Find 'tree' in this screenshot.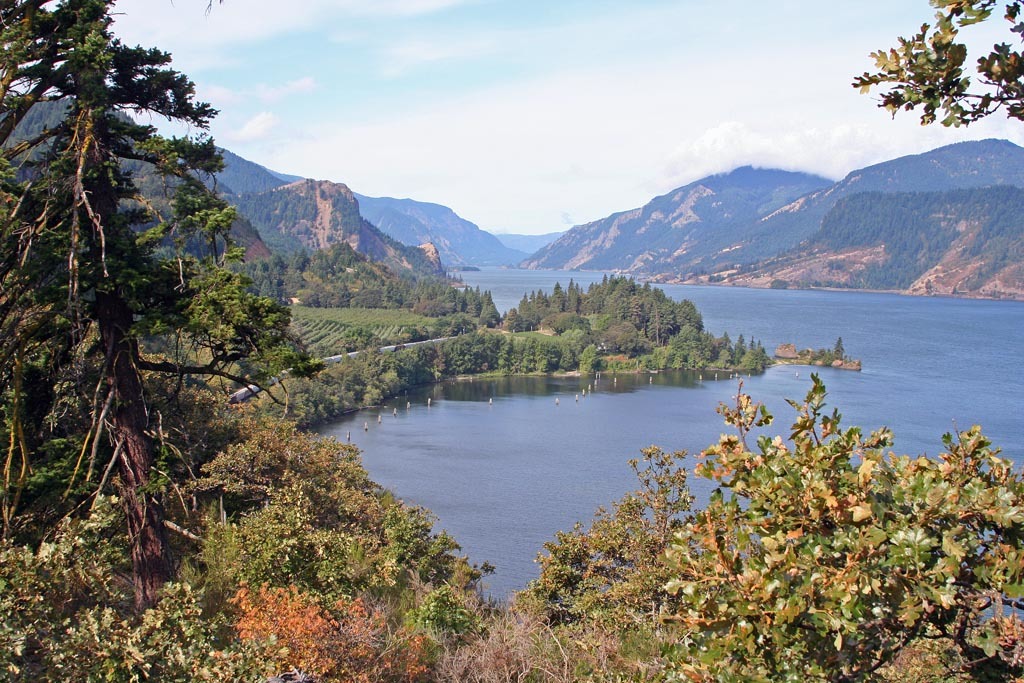
The bounding box for 'tree' is locate(4, 23, 291, 513).
